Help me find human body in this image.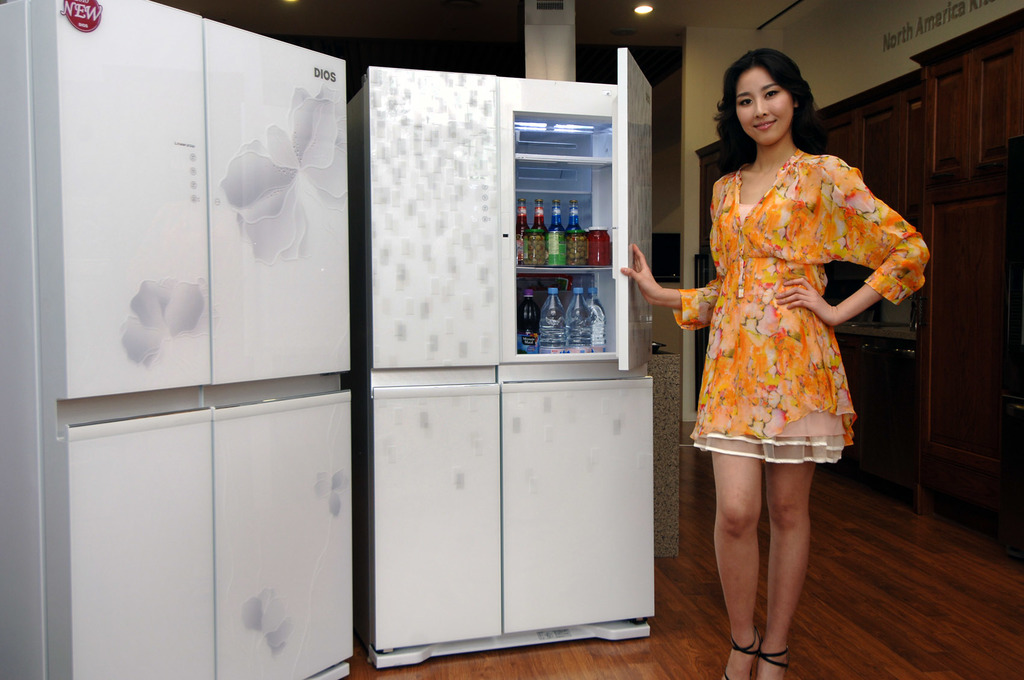
Found it: (left=666, top=74, right=909, bottom=654).
